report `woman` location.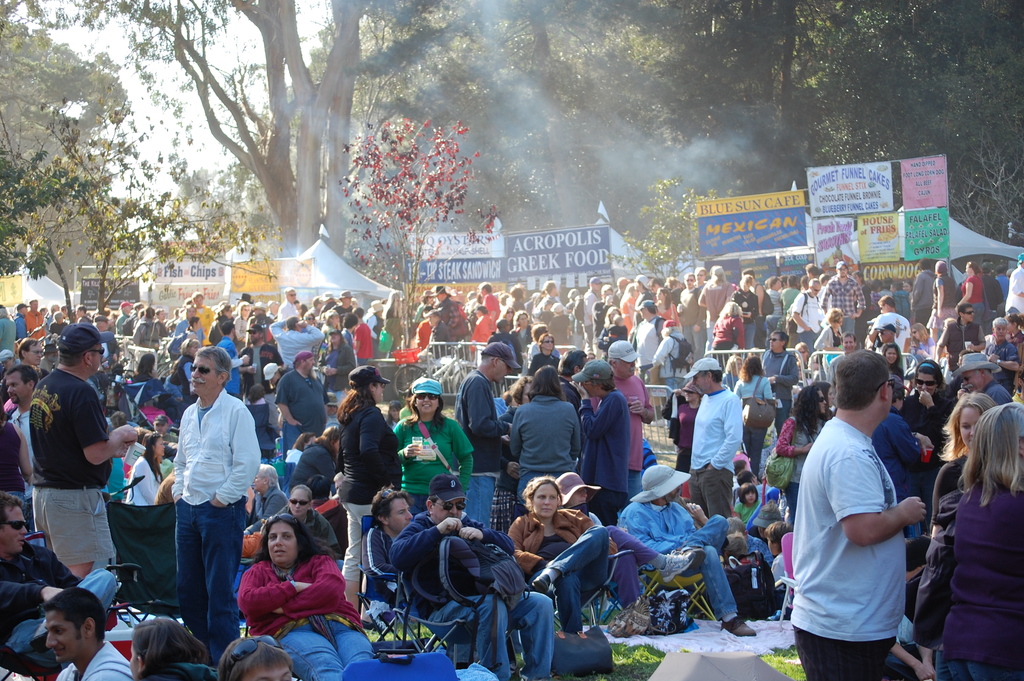
Report: 902, 279, 916, 295.
